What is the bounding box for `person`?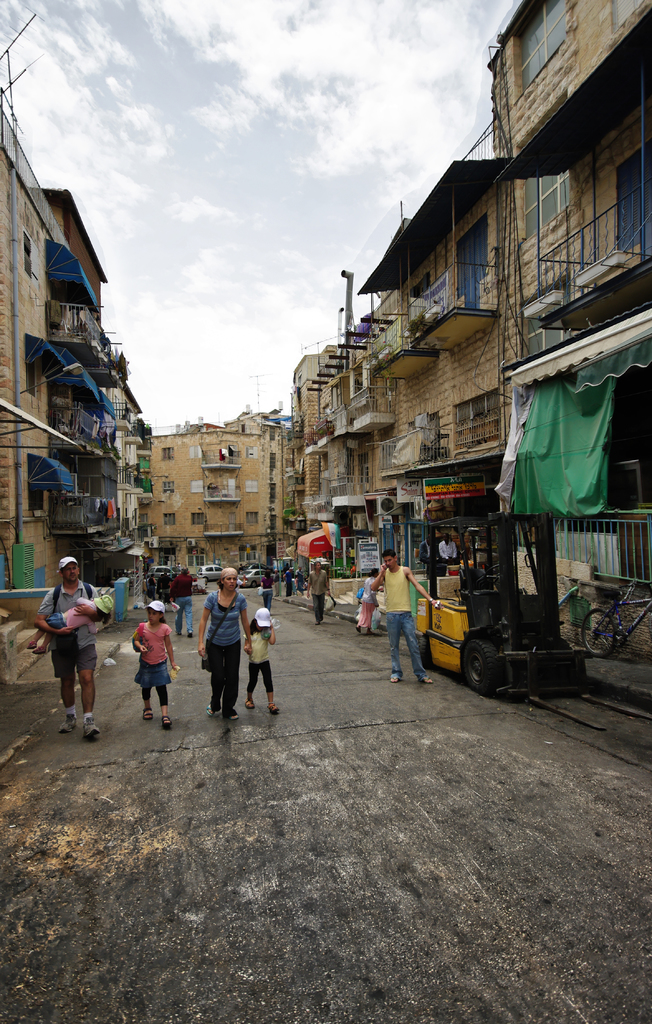
BBox(36, 549, 111, 740).
